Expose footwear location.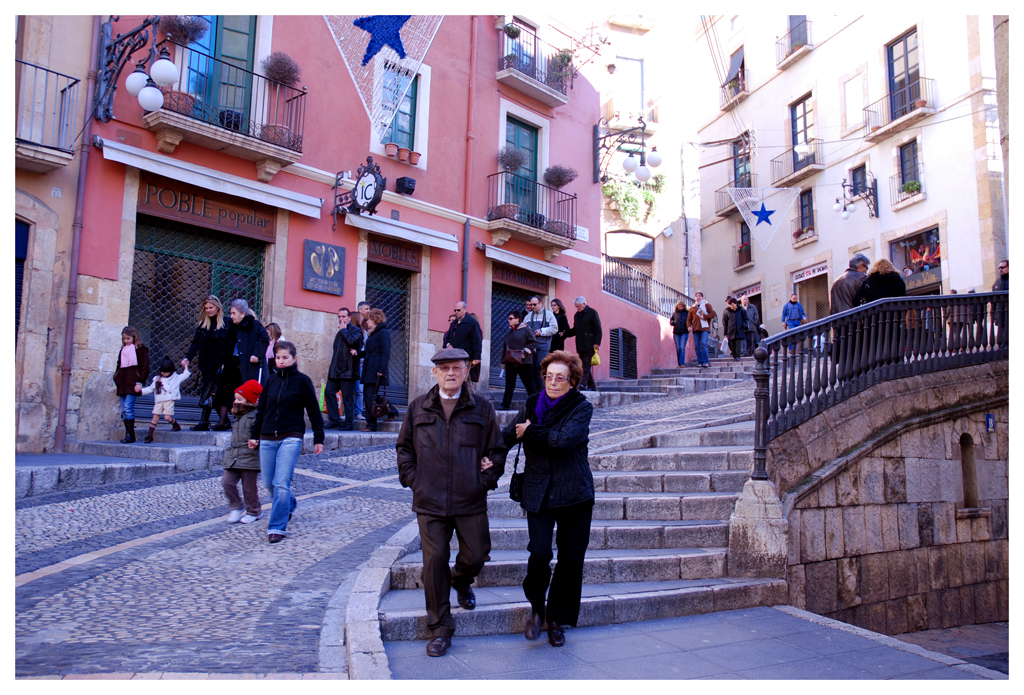
Exposed at (left=173, top=422, right=180, bottom=433).
